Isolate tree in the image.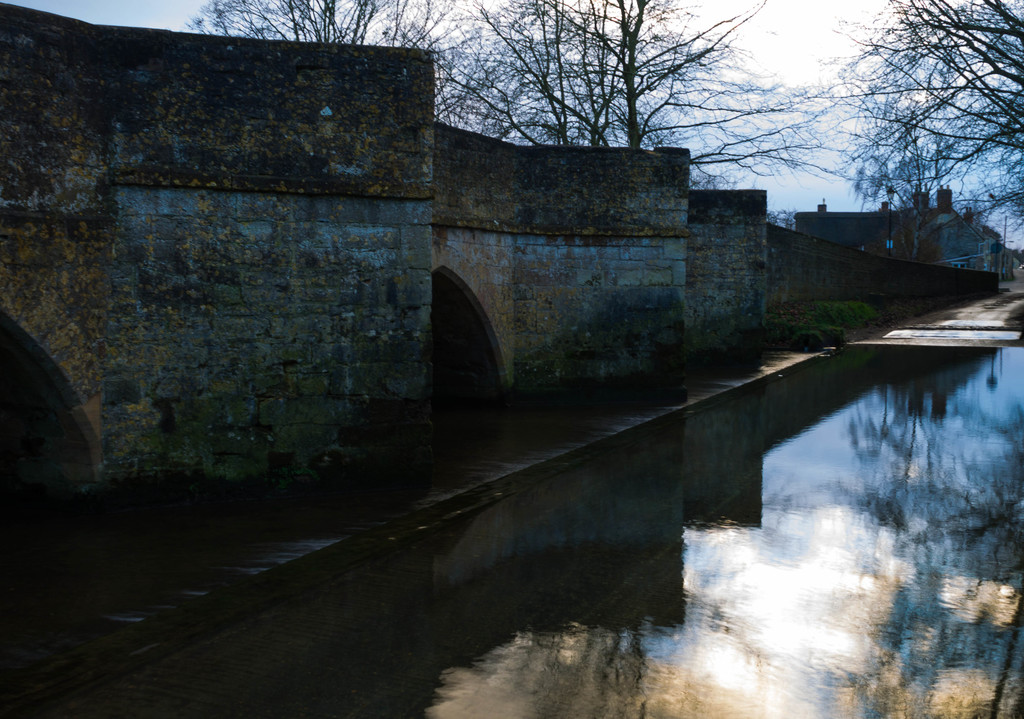
Isolated region: [left=685, top=148, right=738, bottom=199].
